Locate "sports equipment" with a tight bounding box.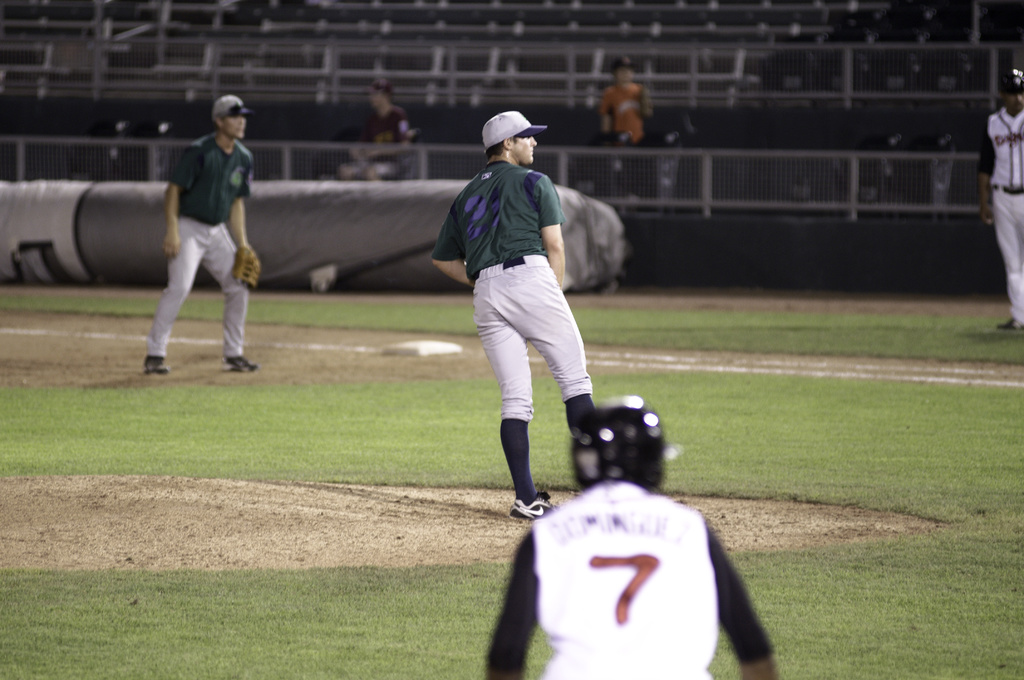
[x1=232, y1=244, x2=259, y2=289].
